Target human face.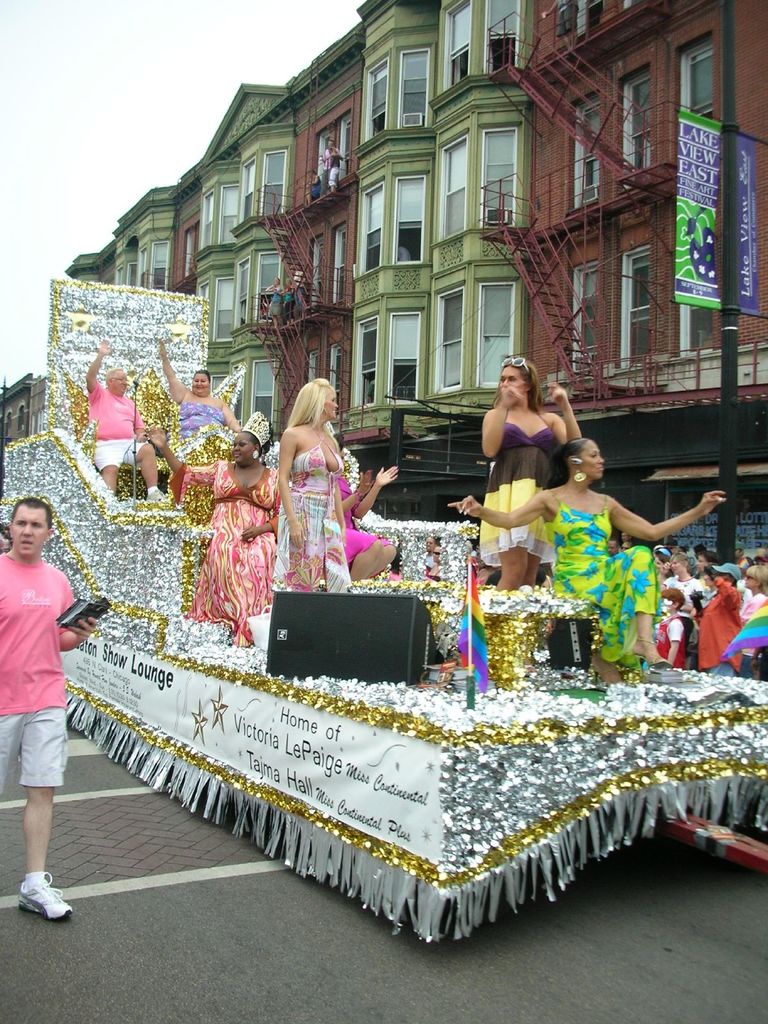
Target region: (228, 433, 252, 462).
